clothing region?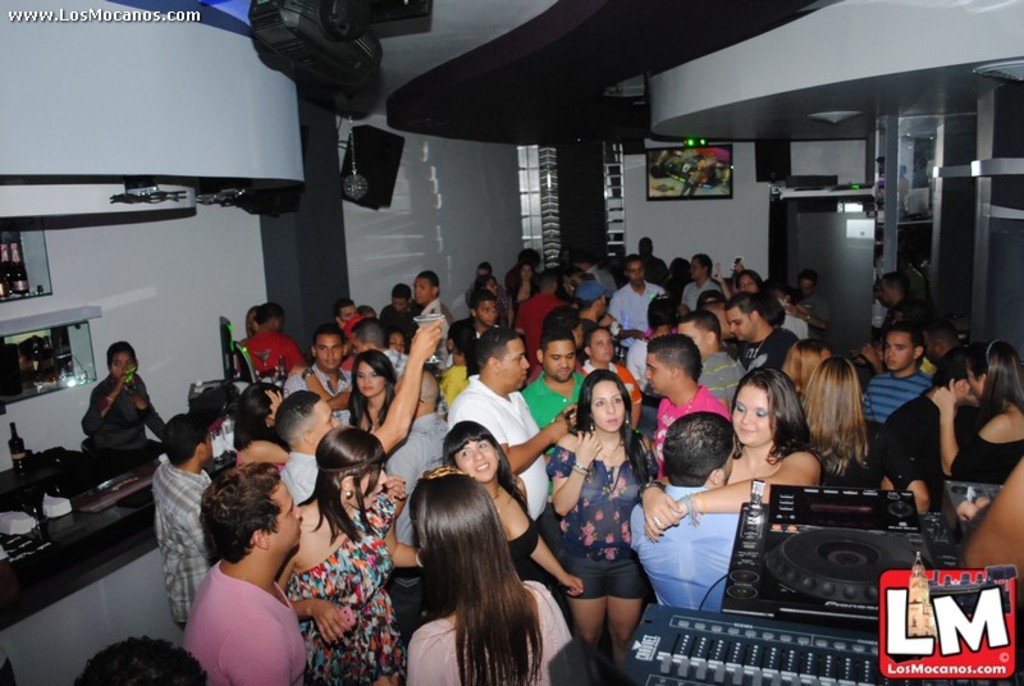
(543,433,655,599)
